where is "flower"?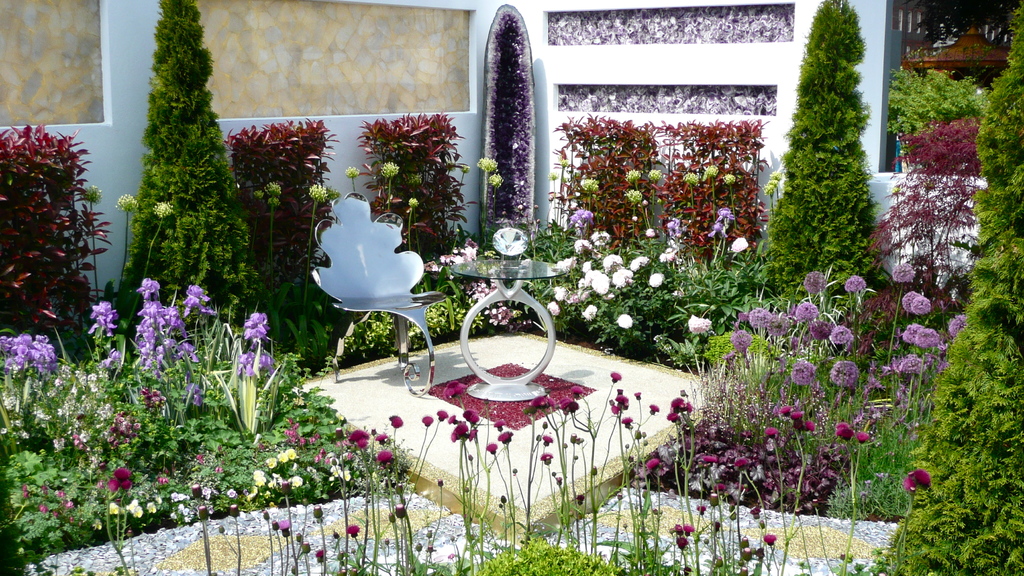
box=[662, 218, 687, 246].
